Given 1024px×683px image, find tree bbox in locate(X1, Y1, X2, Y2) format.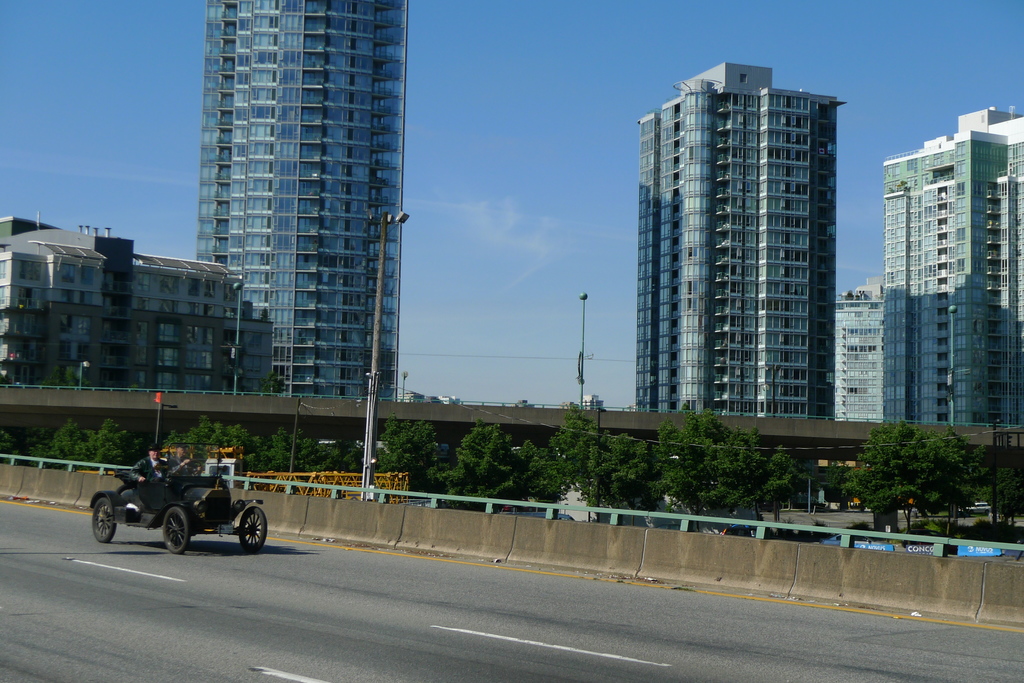
locate(169, 430, 257, 476).
